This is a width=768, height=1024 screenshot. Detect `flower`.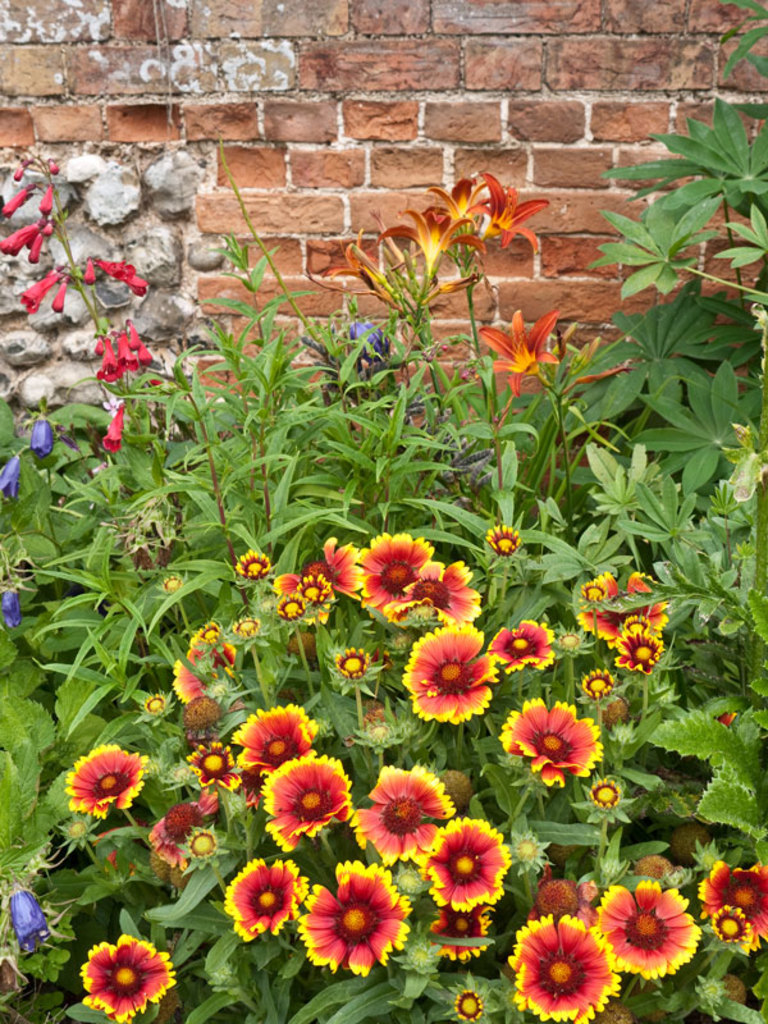
314, 230, 392, 302.
